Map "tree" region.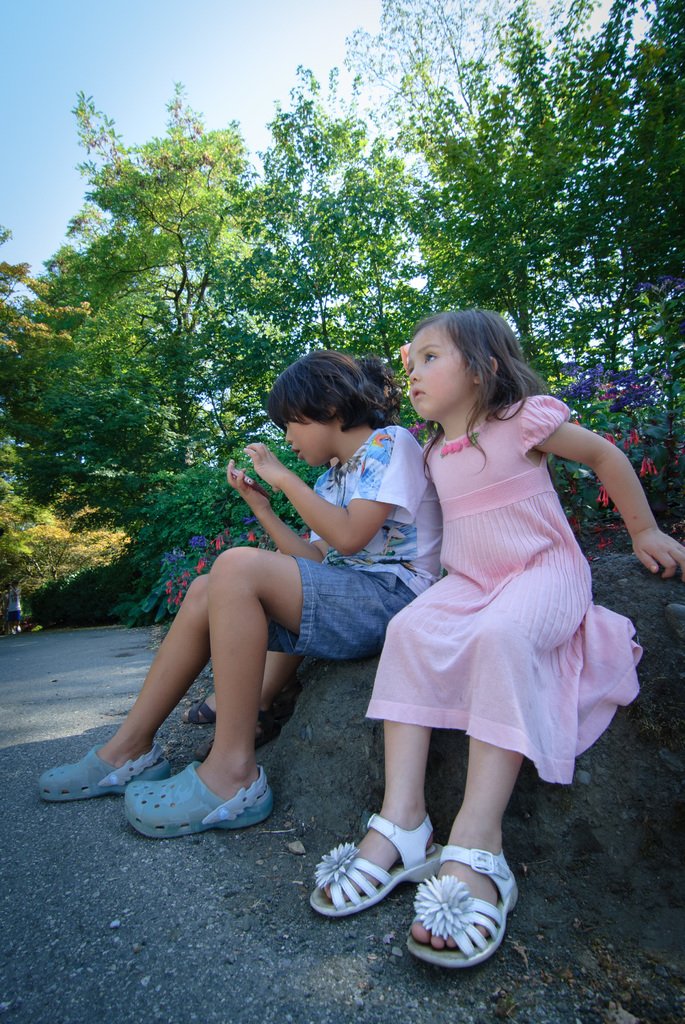
Mapped to [287, 0, 602, 161].
